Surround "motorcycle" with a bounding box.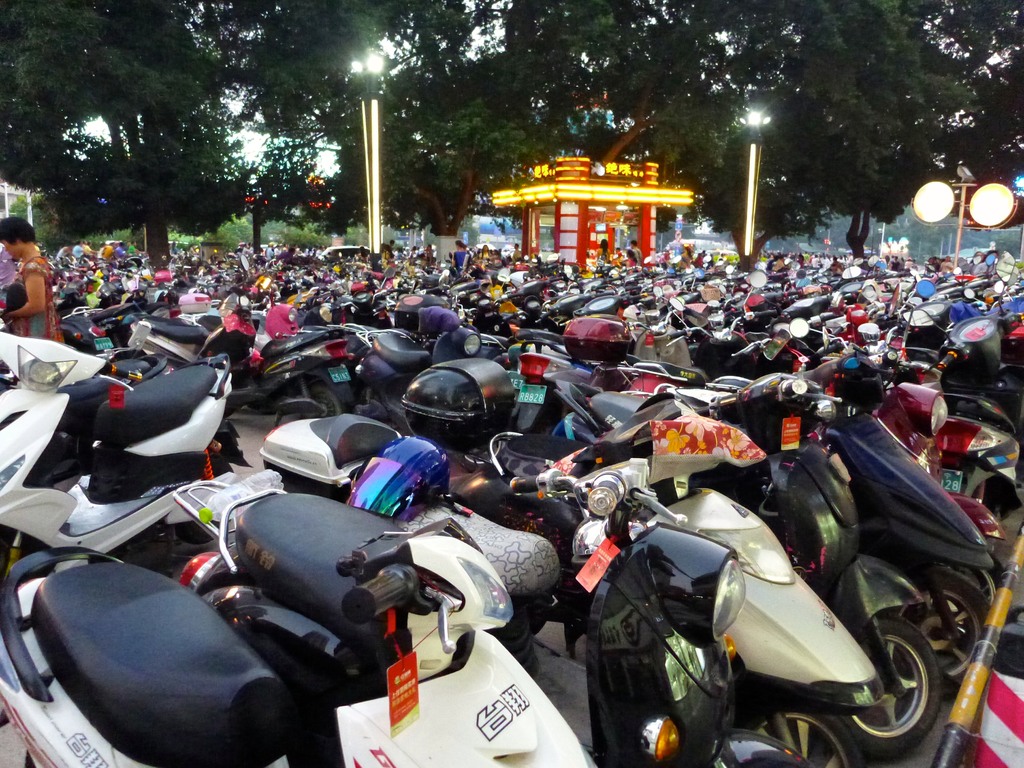
(107, 314, 979, 764).
